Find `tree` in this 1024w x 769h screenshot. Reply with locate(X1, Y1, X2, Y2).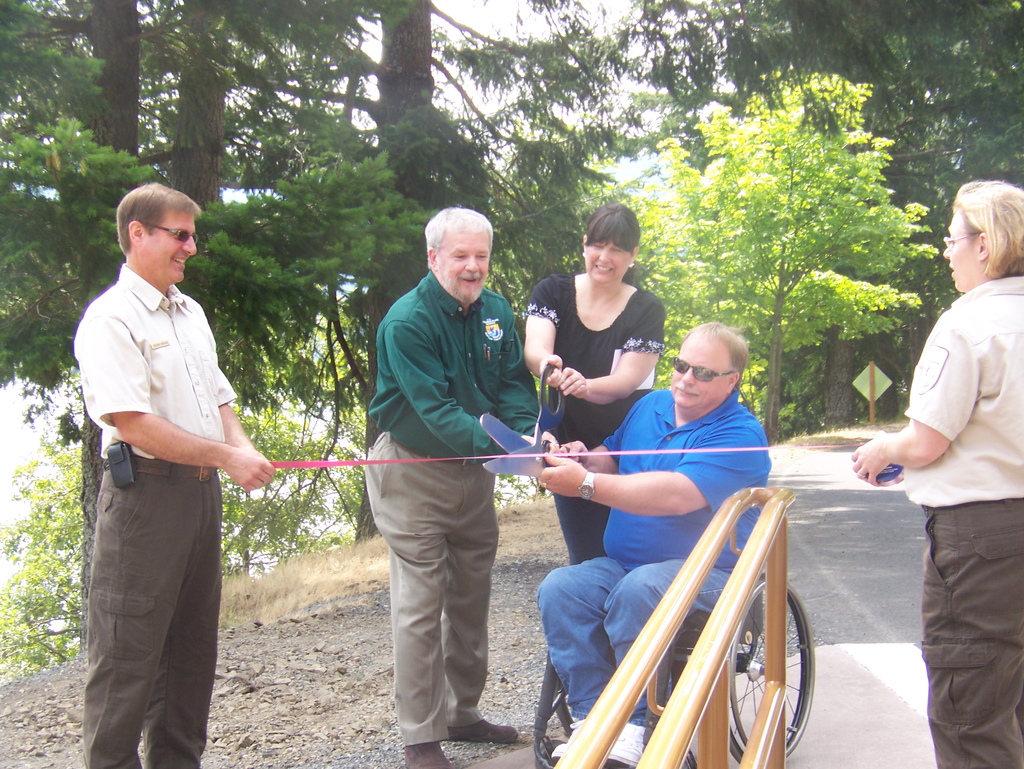
locate(0, 0, 193, 377).
